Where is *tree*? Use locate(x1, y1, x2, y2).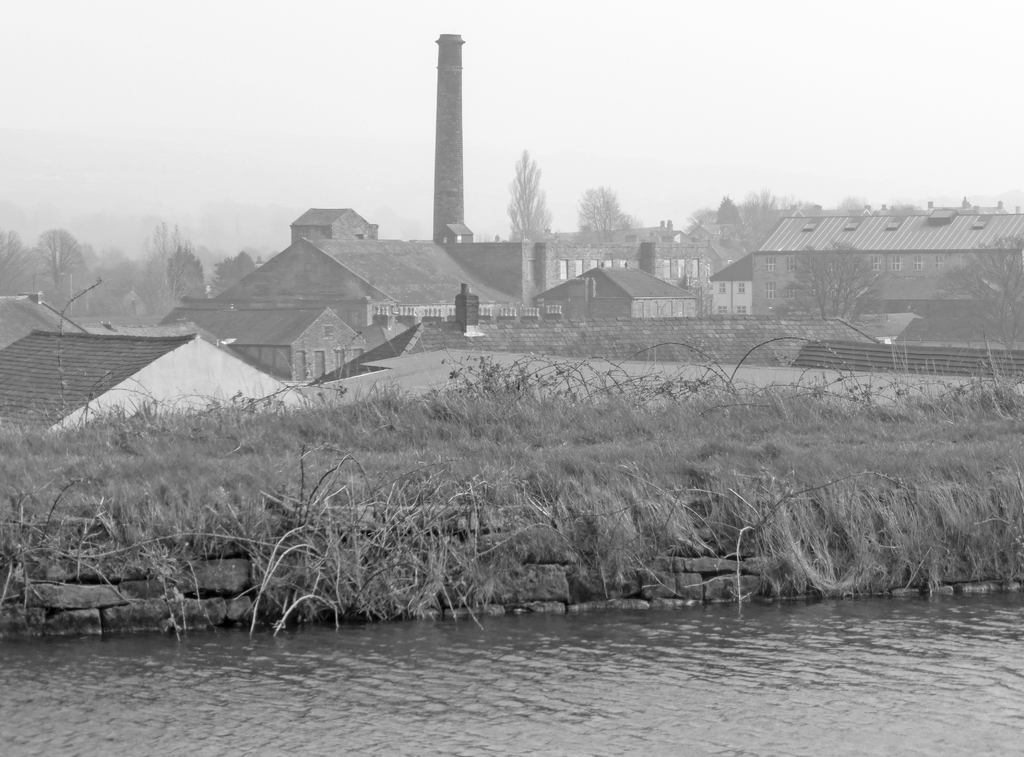
locate(212, 243, 255, 297).
